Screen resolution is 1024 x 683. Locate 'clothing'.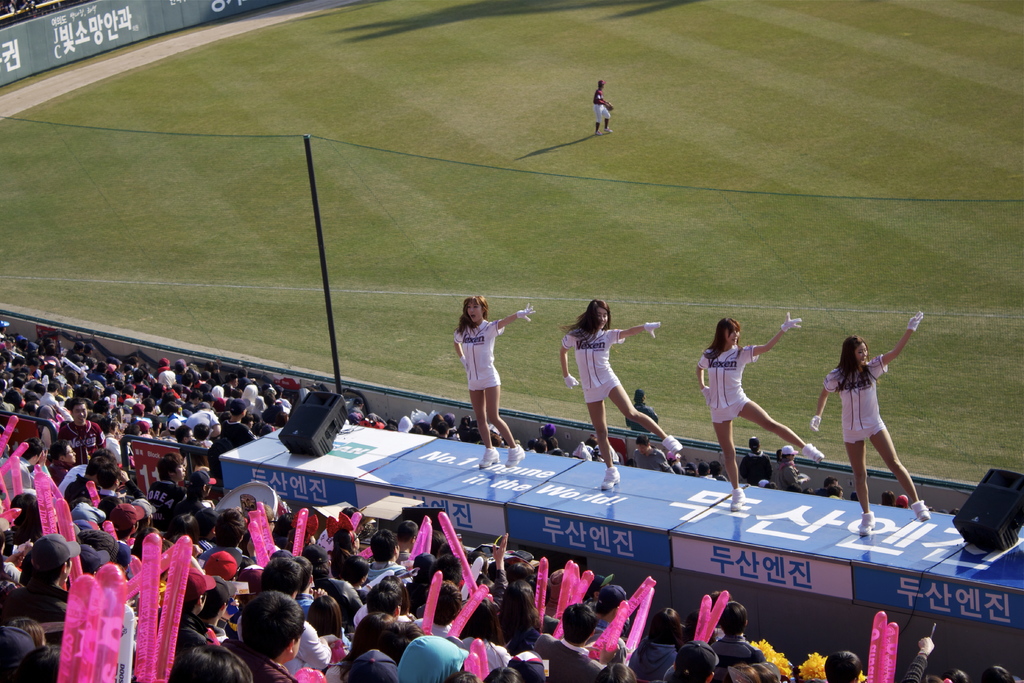
{"left": 696, "top": 347, "right": 747, "bottom": 431}.
